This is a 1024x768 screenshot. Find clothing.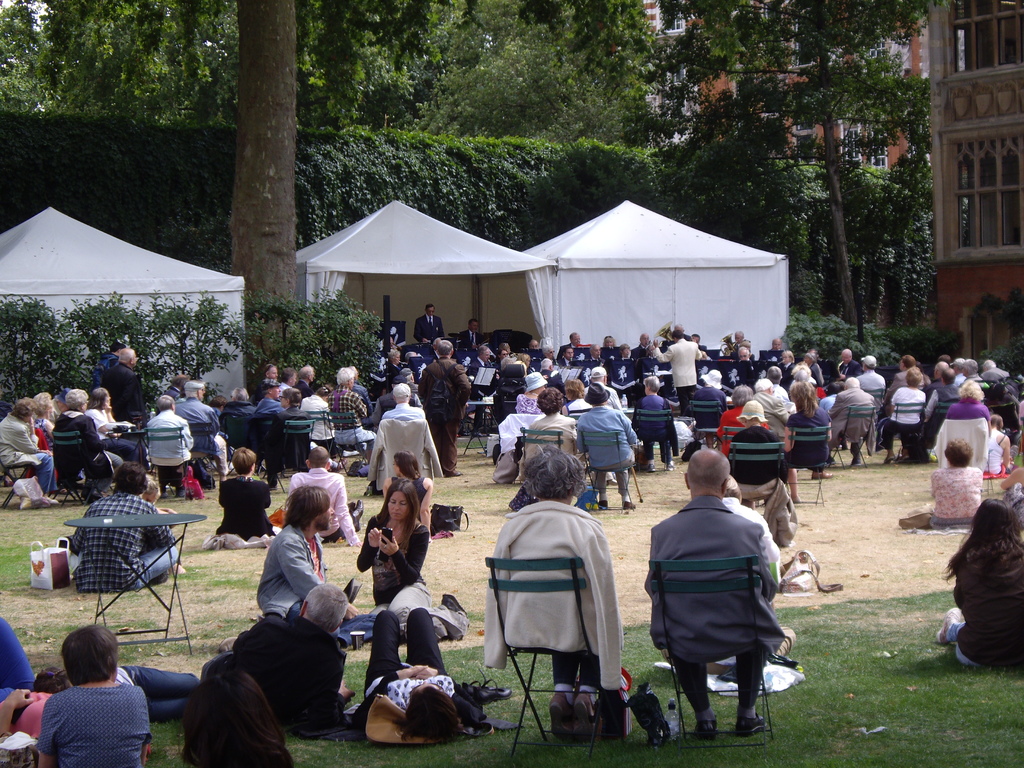
Bounding box: 35, 678, 153, 767.
